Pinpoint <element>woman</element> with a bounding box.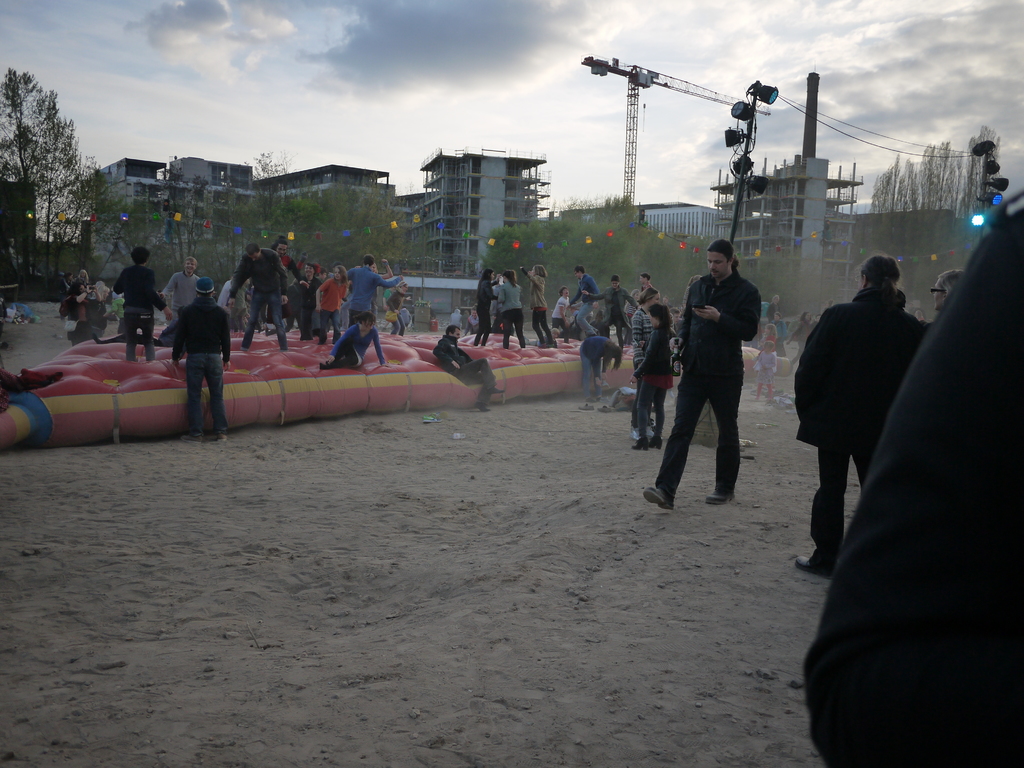
(934, 268, 963, 314).
